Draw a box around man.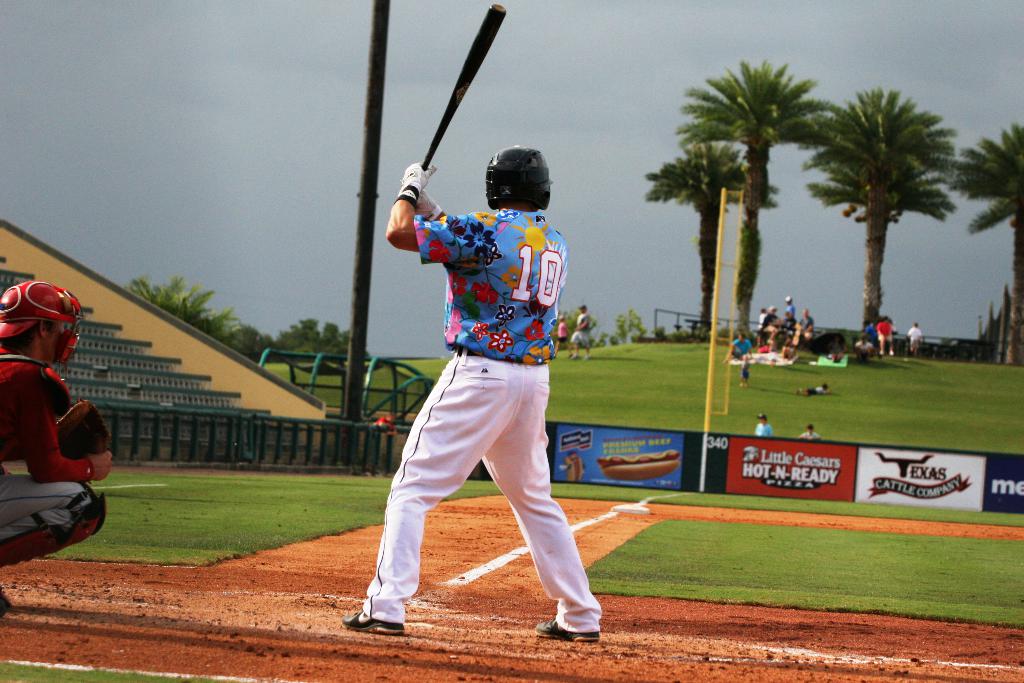
{"x1": 782, "y1": 308, "x2": 794, "y2": 342}.
